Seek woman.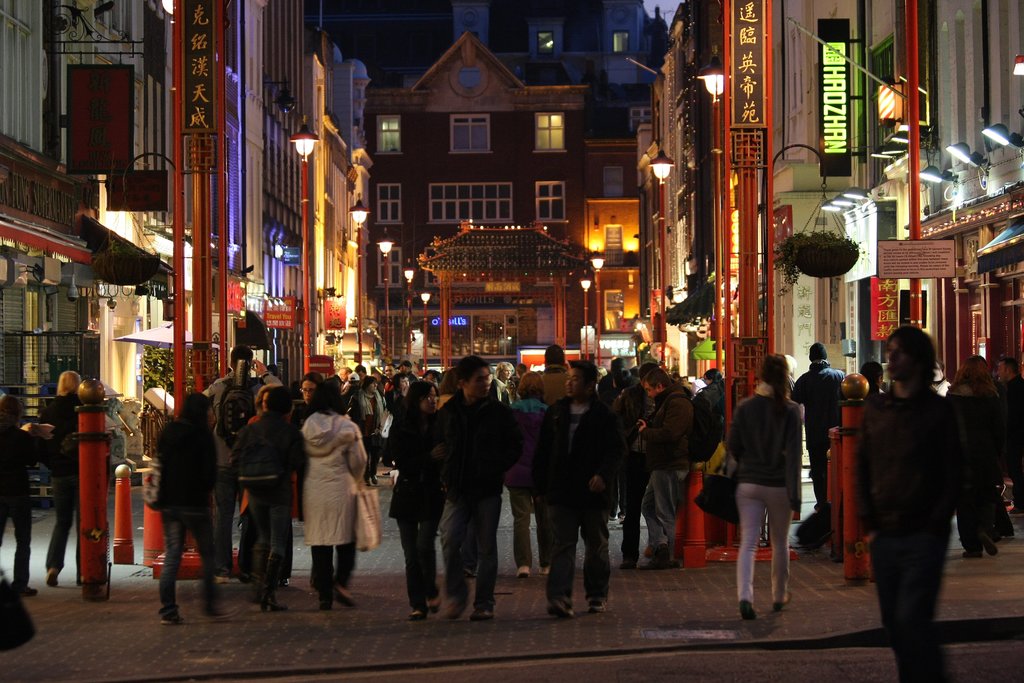
(x1=723, y1=352, x2=802, y2=626).
